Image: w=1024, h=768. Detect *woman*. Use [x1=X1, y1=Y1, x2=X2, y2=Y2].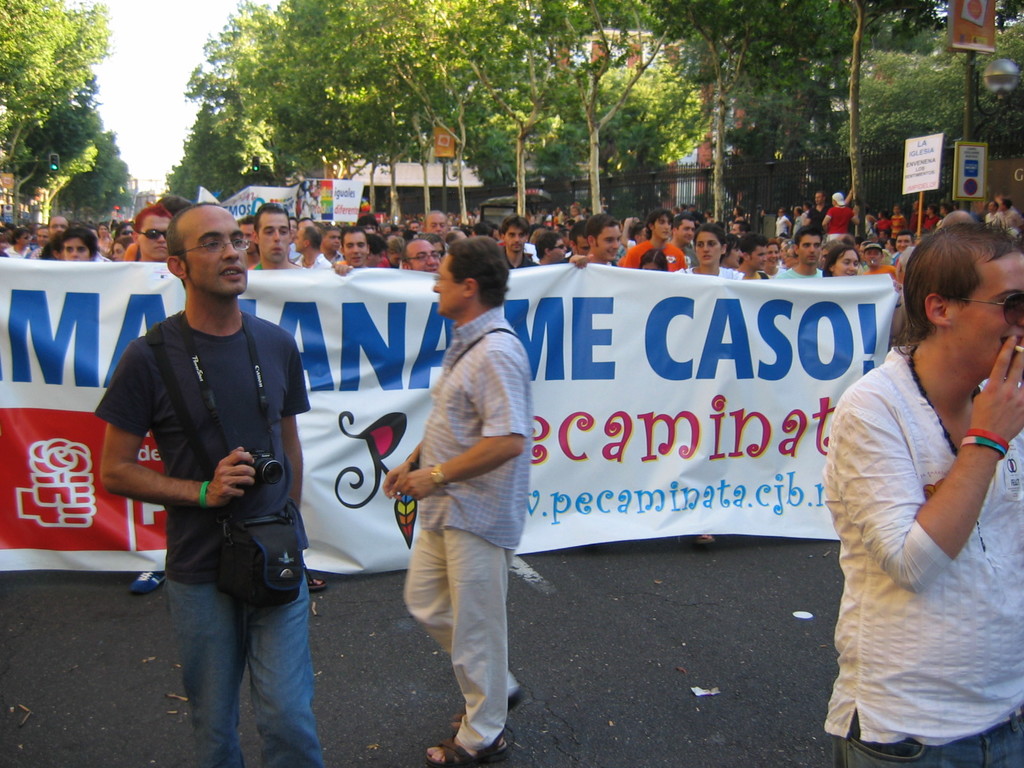
[x1=721, y1=234, x2=744, y2=269].
